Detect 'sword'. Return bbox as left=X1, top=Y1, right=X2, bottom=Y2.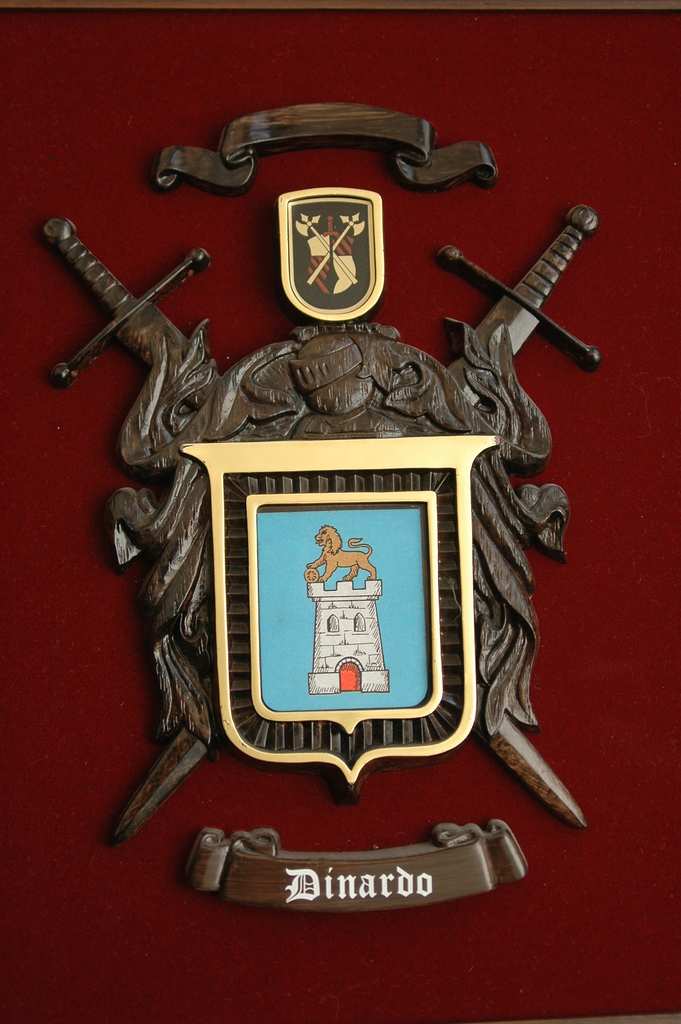
left=111, top=204, right=598, bottom=841.
